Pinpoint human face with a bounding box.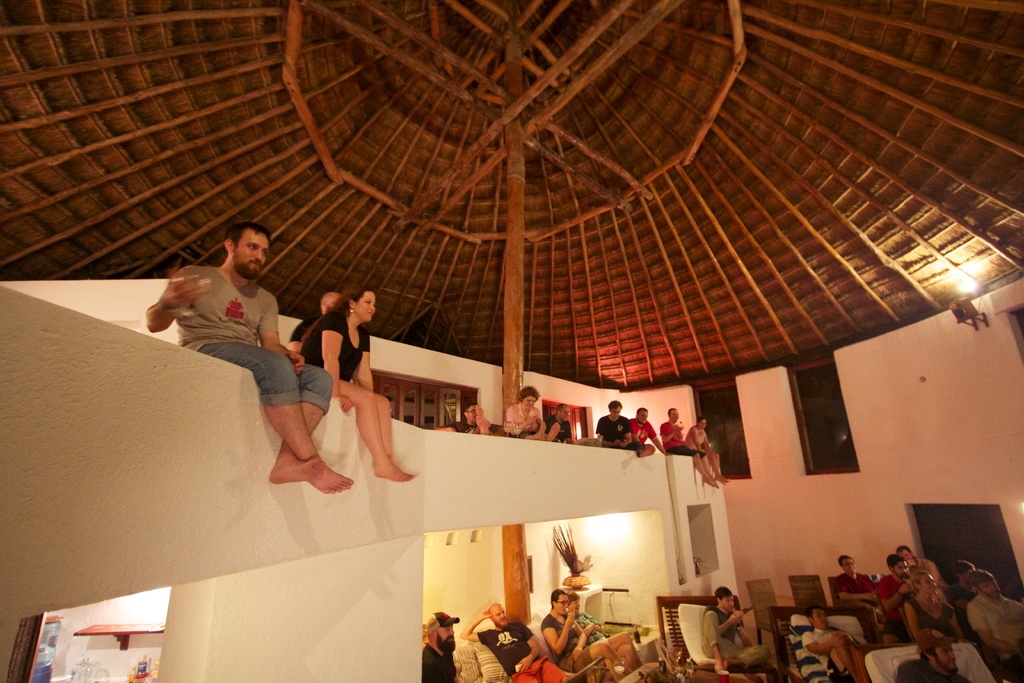
left=723, top=597, right=733, bottom=613.
